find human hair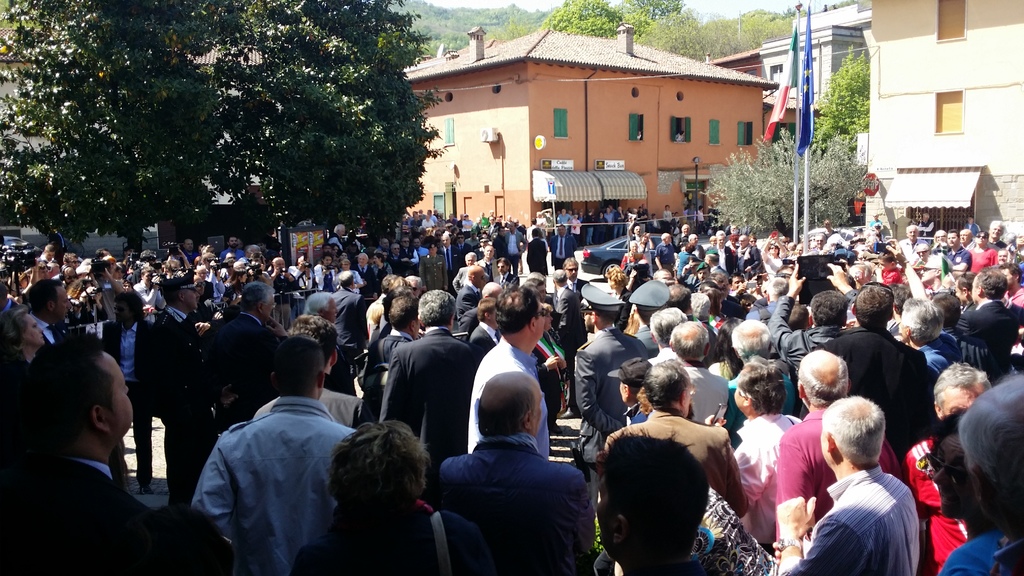
crop(328, 424, 432, 513)
